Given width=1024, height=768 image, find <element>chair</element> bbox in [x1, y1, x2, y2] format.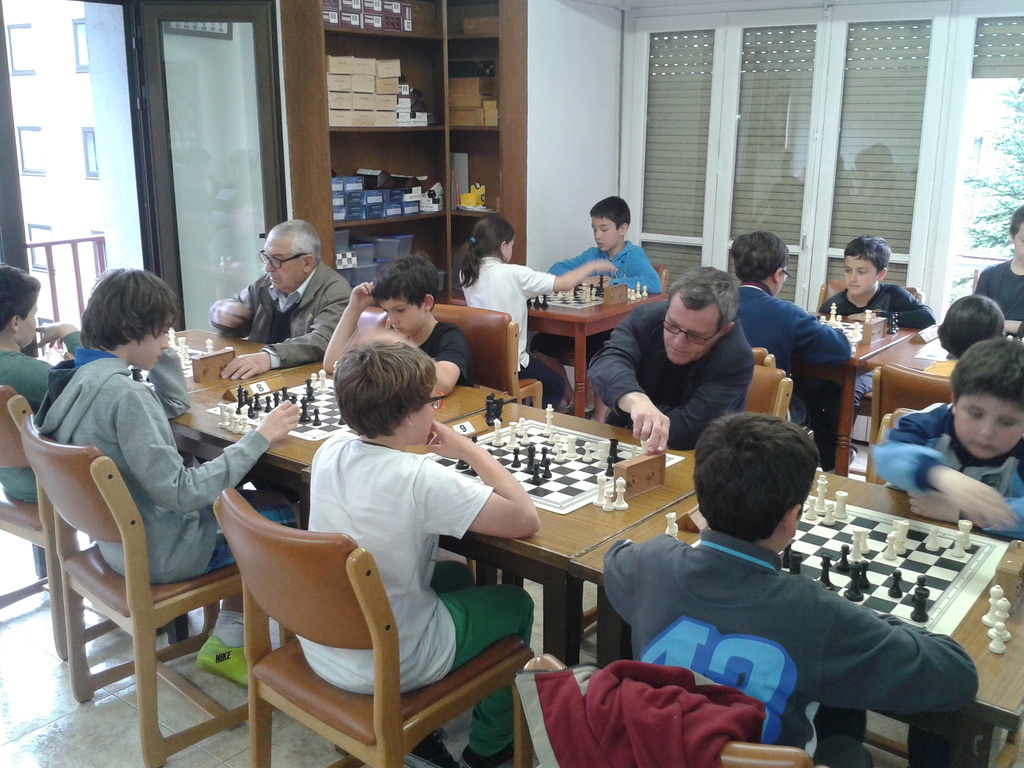
[748, 347, 783, 372].
